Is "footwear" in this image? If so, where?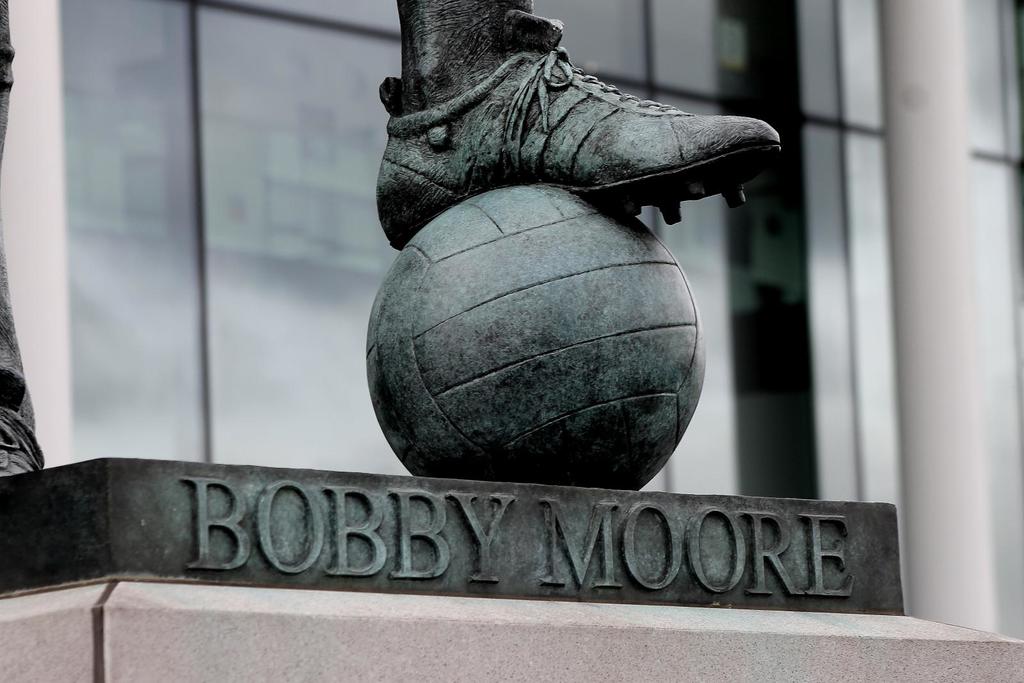
Yes, at [374,40,784,251].
